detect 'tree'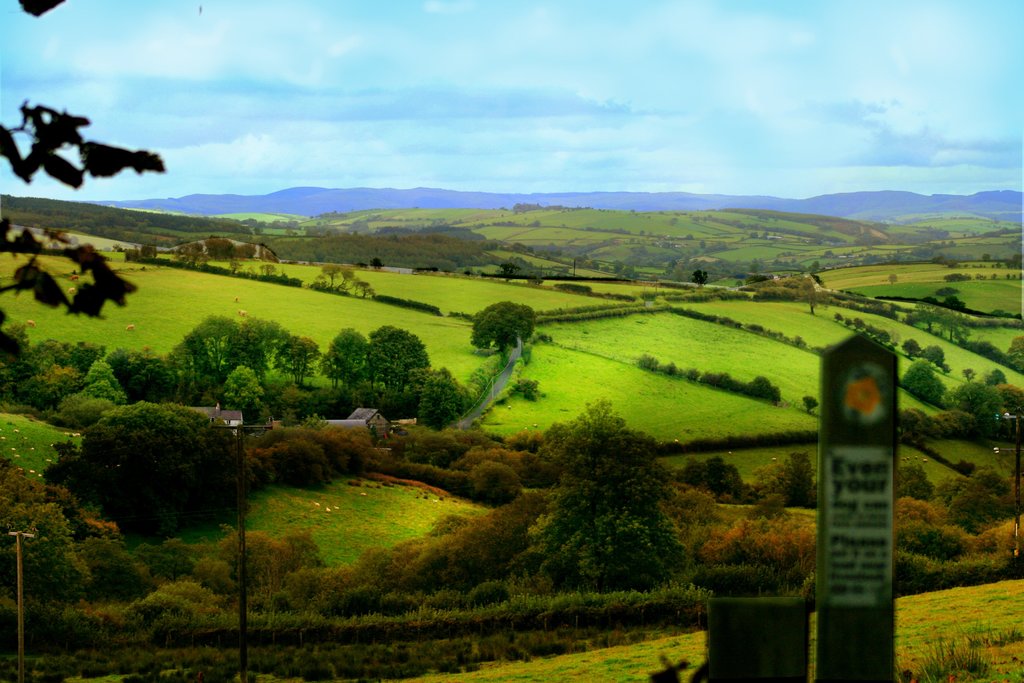
{"left": 72, "top": 359, "right": 122, "bottom": 415}
